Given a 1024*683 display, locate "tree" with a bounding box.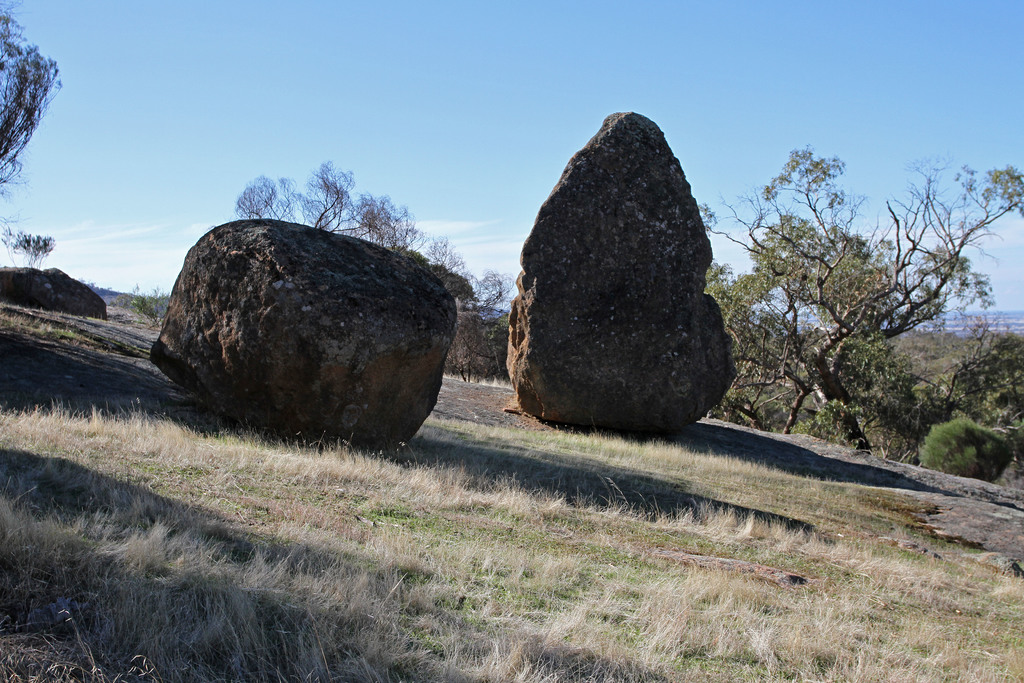
Located: region(0, 0, 61, 199).
